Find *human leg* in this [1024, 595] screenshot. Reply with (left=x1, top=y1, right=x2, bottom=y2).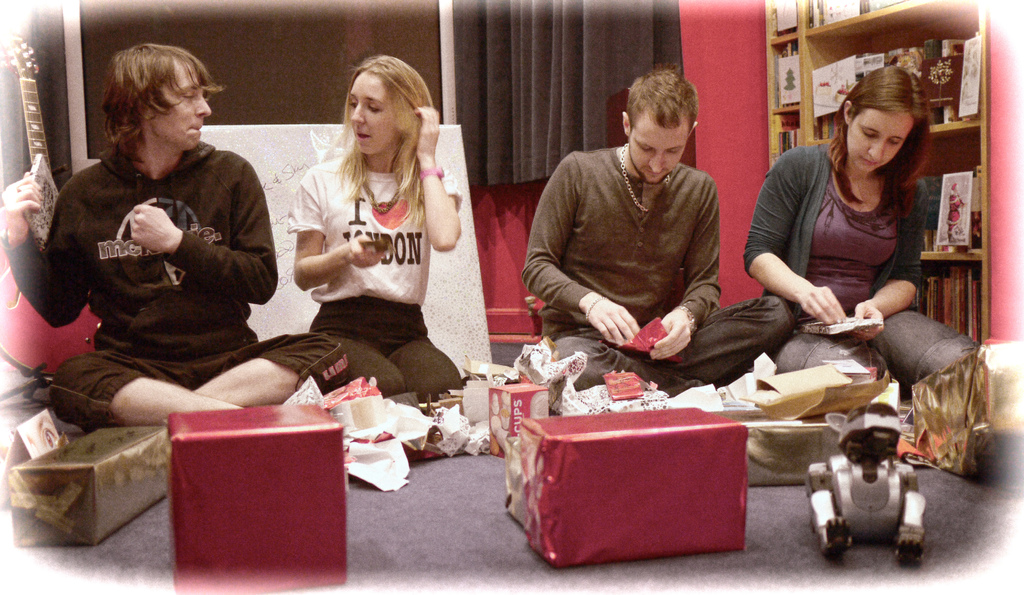
(left=866, top=310, right=976, bottom=386).
